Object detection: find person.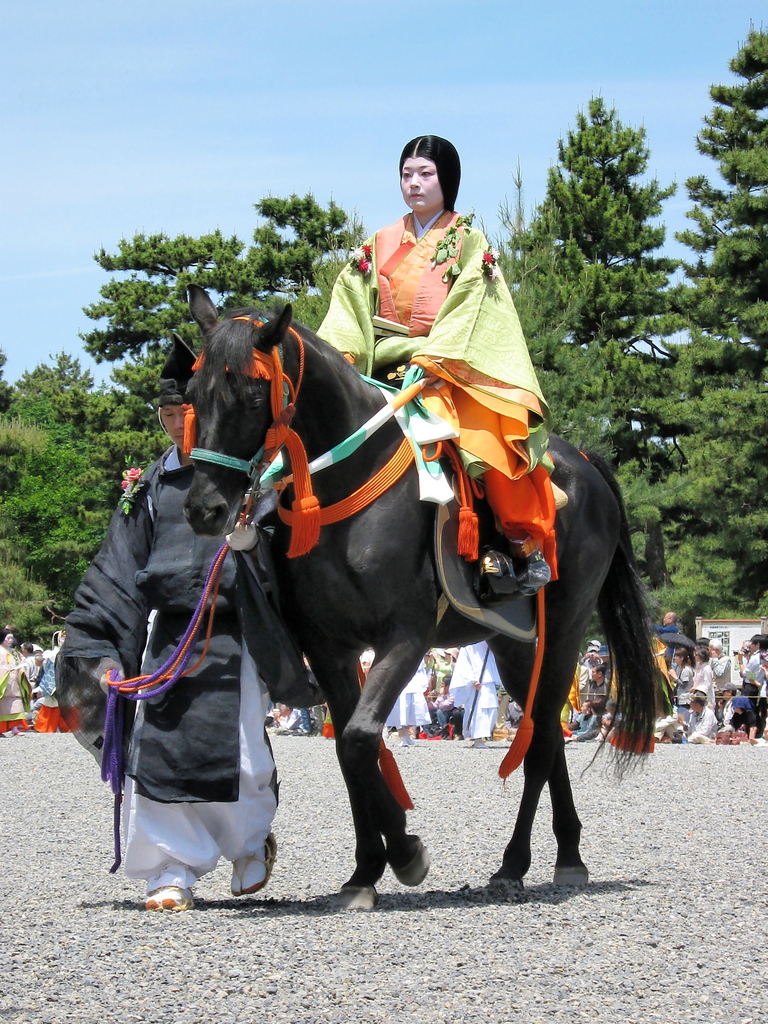
x1=307, y1=131, x2=550, y2=598.
